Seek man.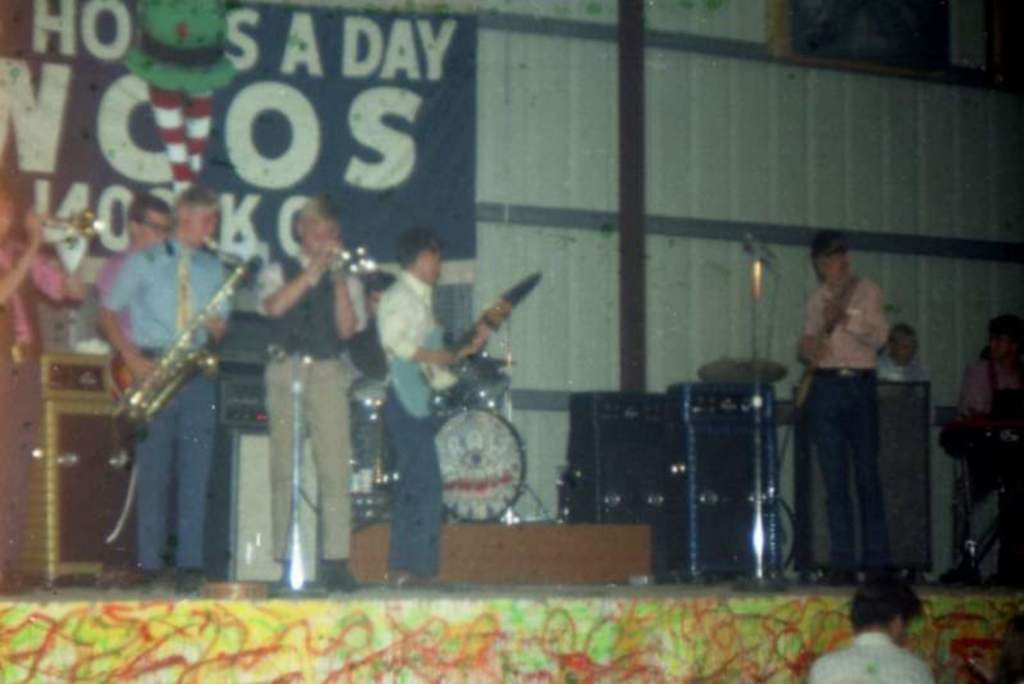
{"x1": 878, "y1": 318, "x2": 923, "y2": 406}.
